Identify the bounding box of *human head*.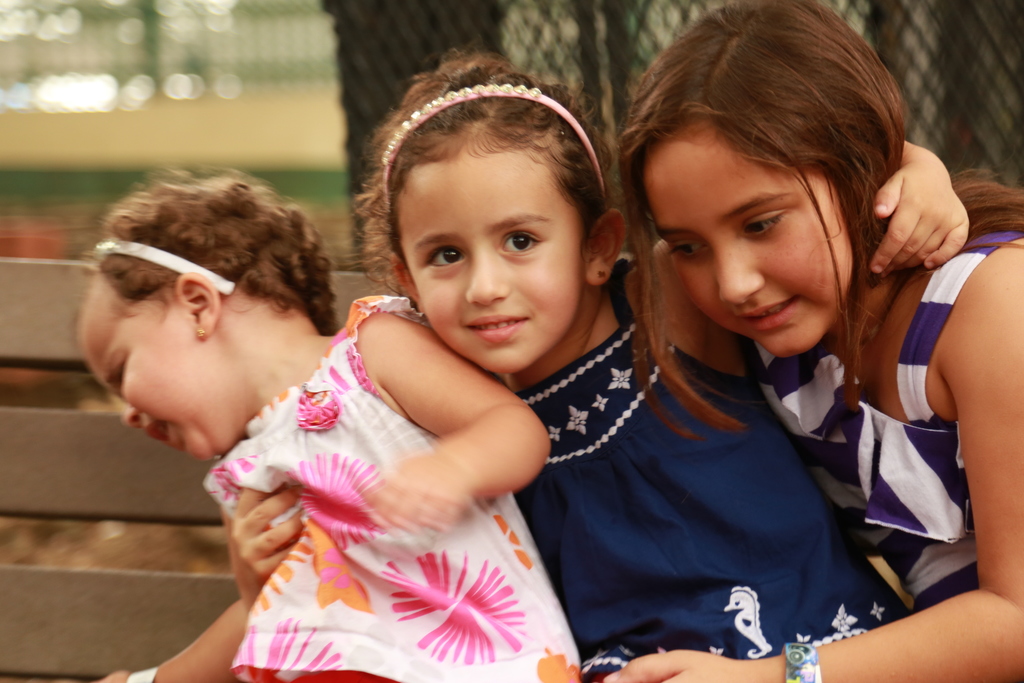
<box>374,62,629,334</box>.
